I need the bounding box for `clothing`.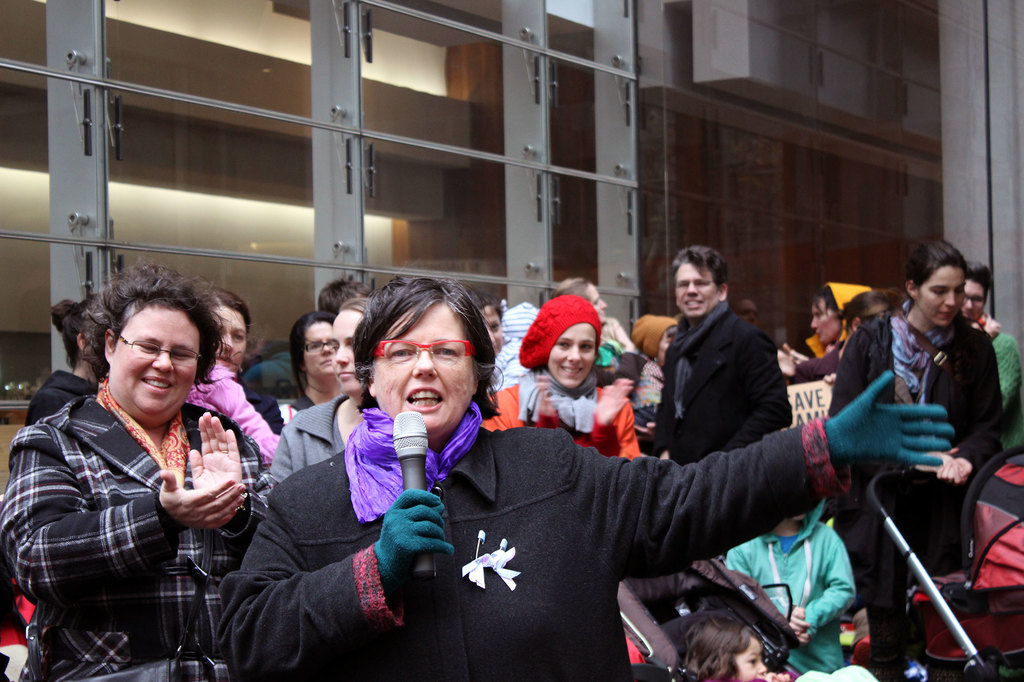
Here it is: bbox(217, 391, 883, 681).
